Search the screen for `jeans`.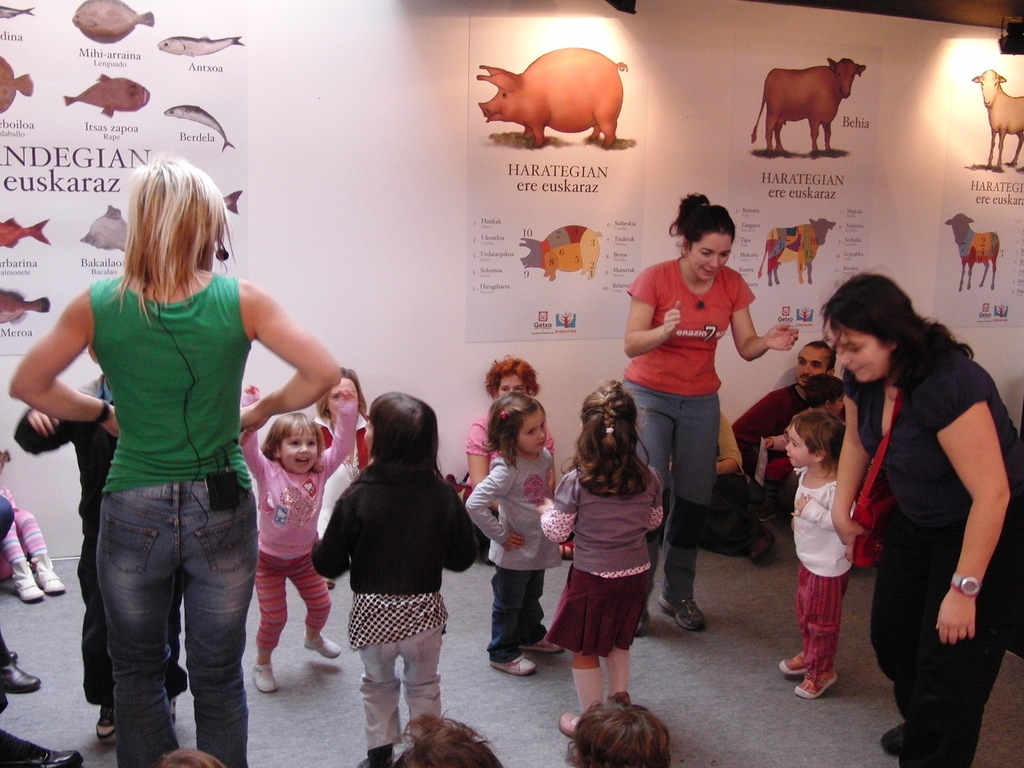
Found at {"x1": 76, "y1": 480, "x2": 252, "y2": 758}.
